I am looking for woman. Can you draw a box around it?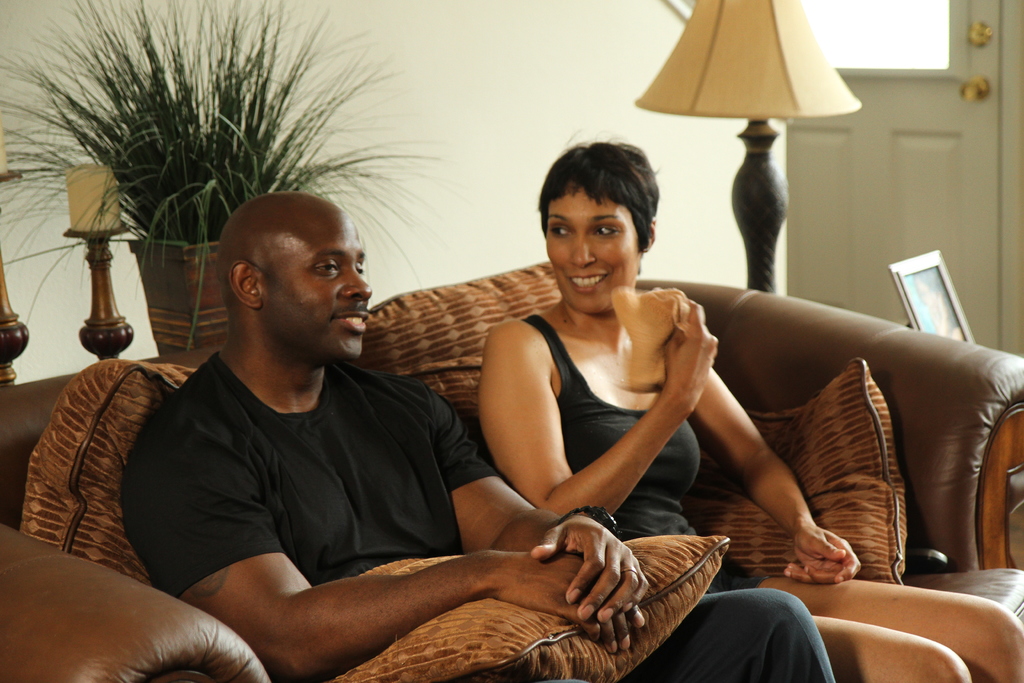
Sure, the bounding box is 477 143 1023 682.
